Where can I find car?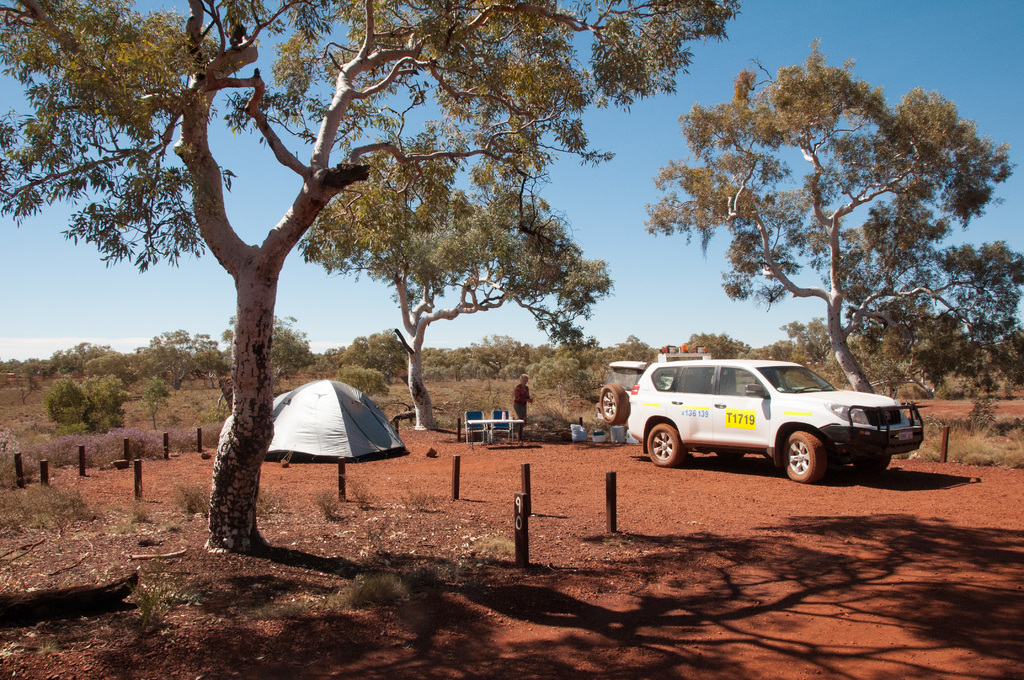
You can find it at (594, 348, 924, 489).
